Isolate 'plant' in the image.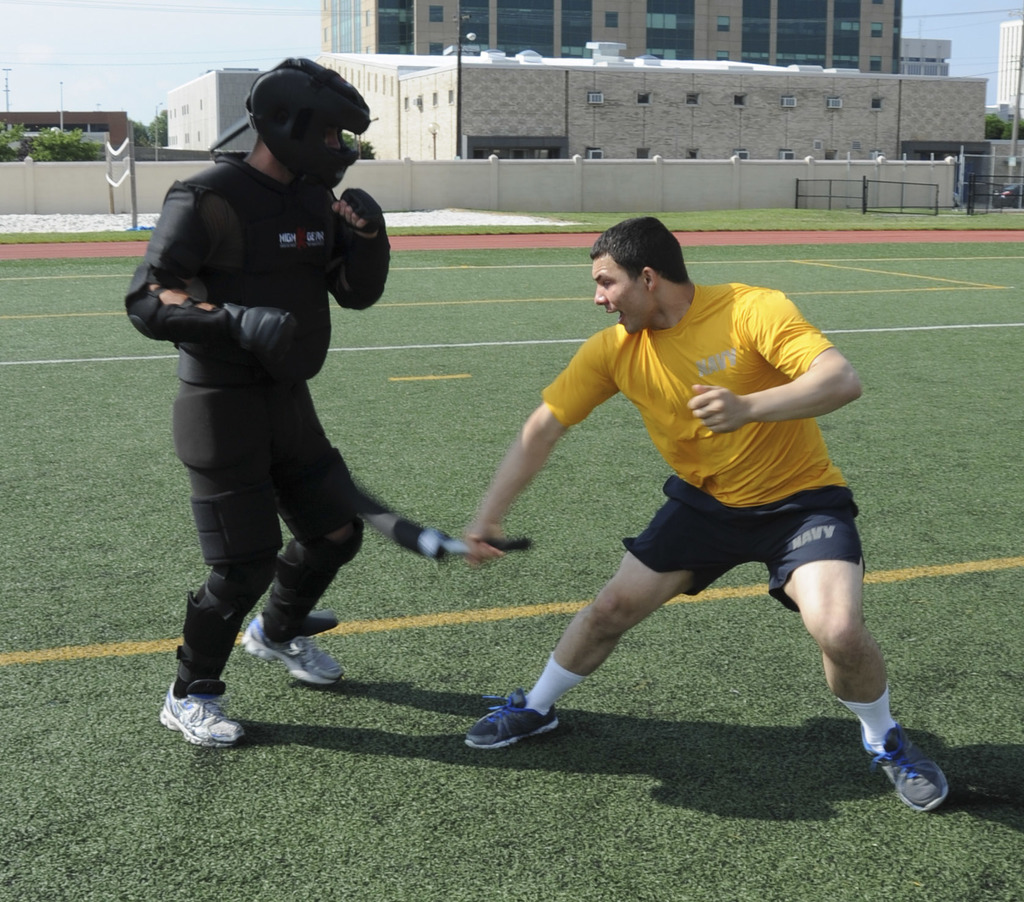
Isolated region: (x1=991, y1=182, x2=1023, y2=213).
